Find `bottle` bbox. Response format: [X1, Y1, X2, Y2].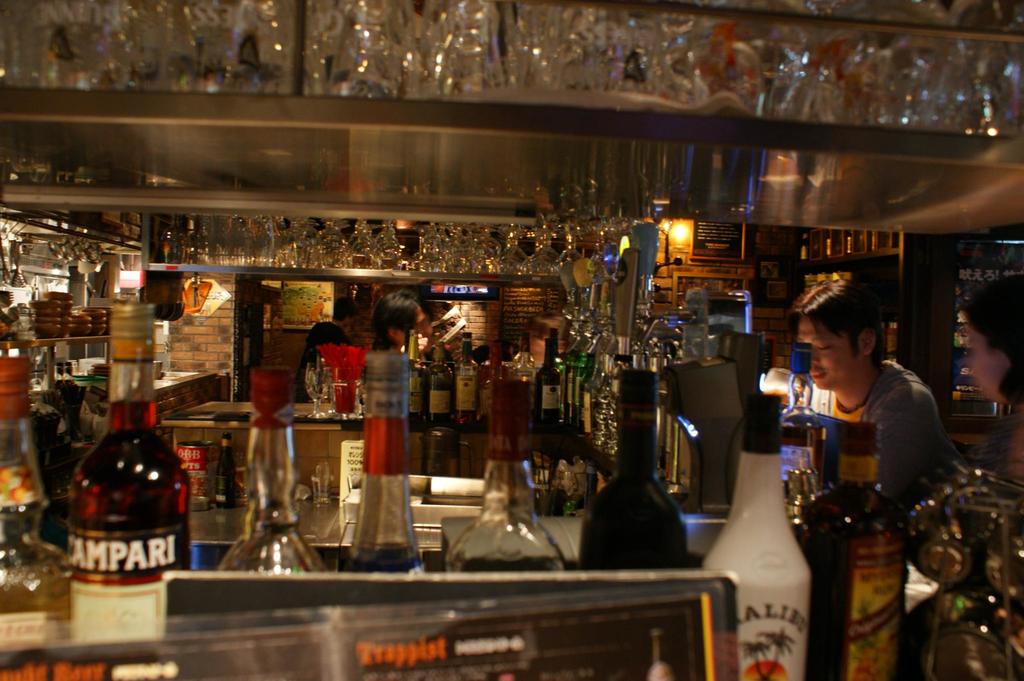
[213, 361, 329, 573].
